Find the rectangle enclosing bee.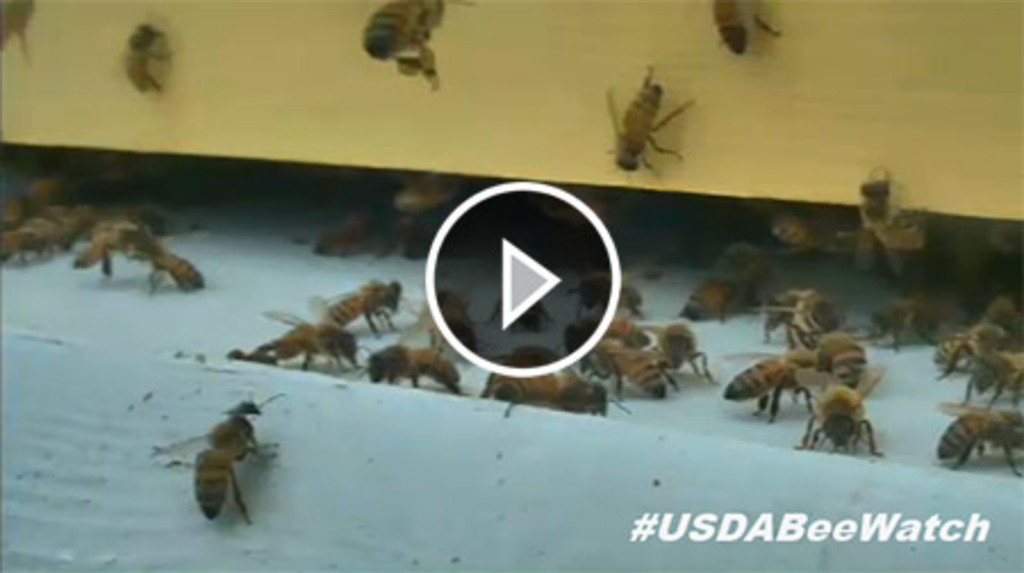
717/318/828/421.
